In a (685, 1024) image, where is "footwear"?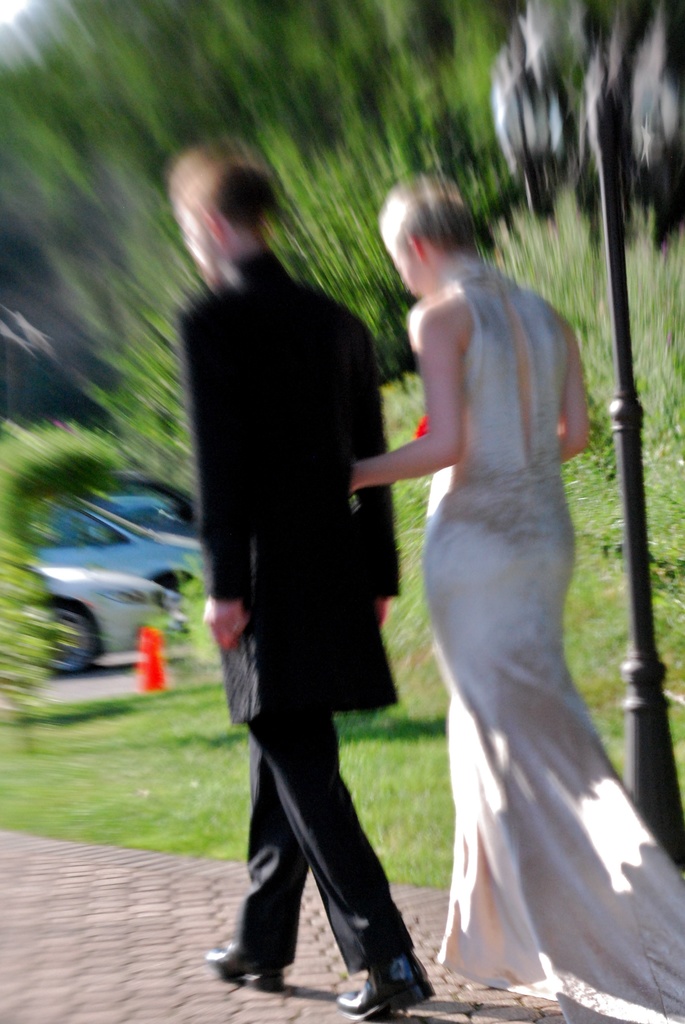
<bbox>207, 932, 282, 995</bbox>.
